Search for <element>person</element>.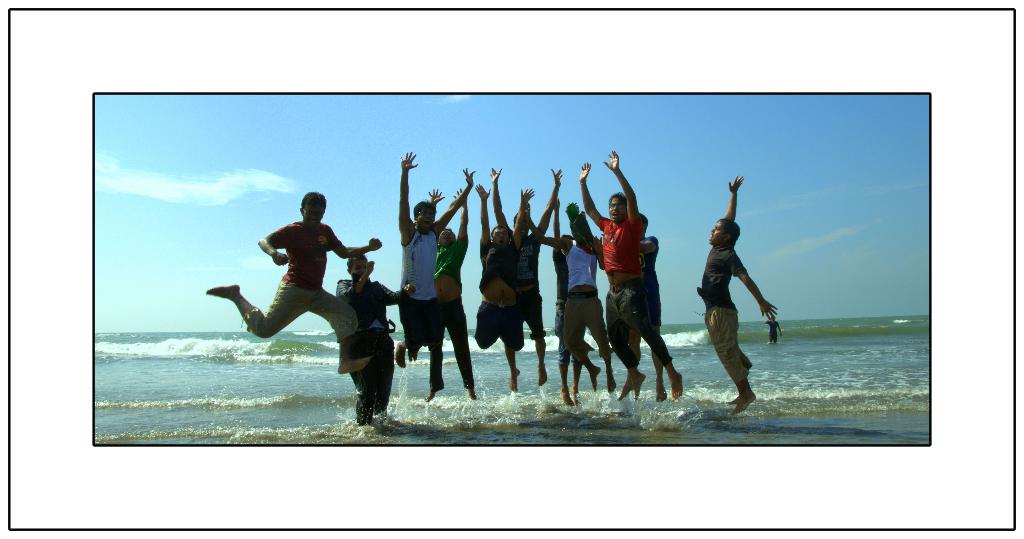
Found at pyautogui.locateOnScreen(401, 145, 476, 369).
